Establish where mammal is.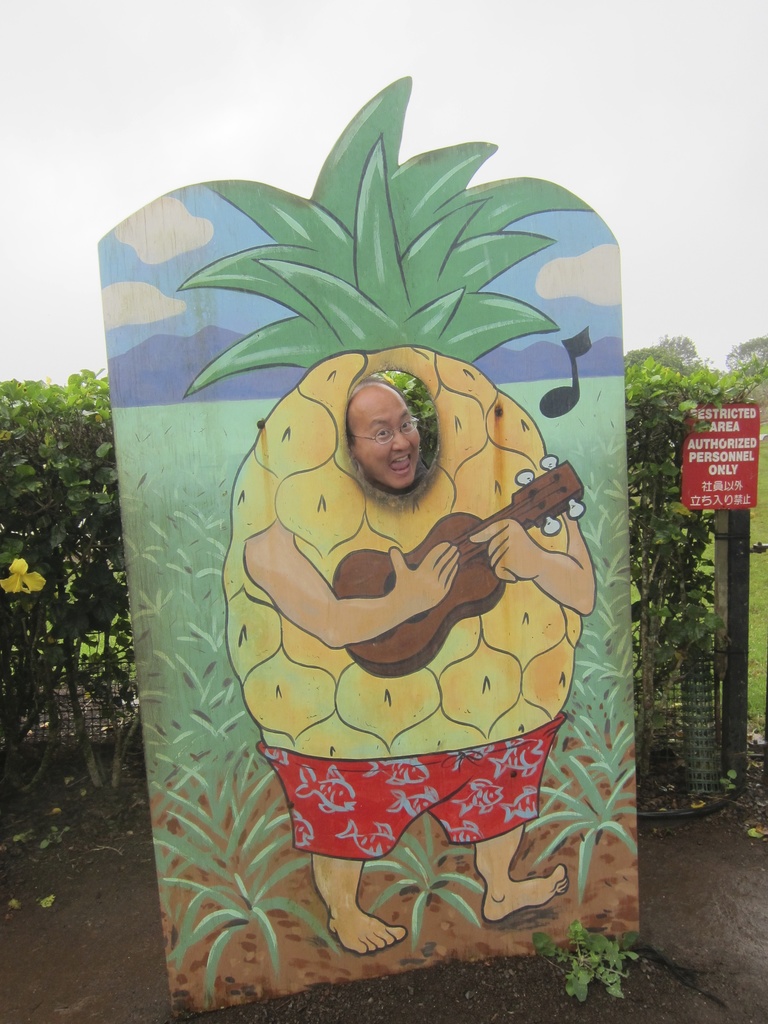
Established at select_region(342, 383, 408, 486).
